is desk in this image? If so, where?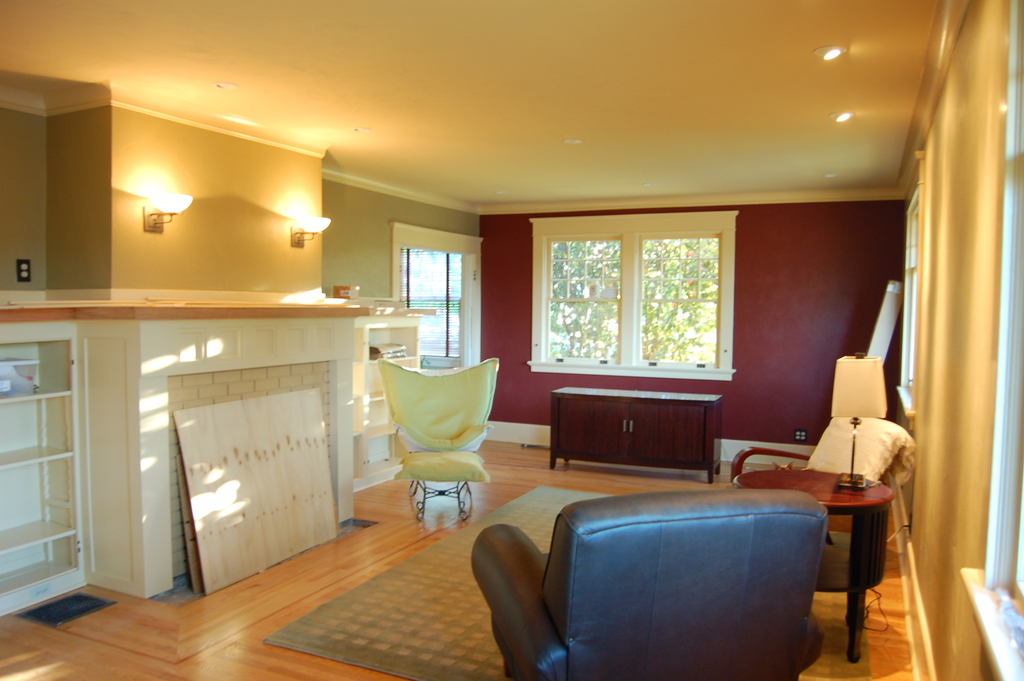
Yes, at (525,388,745,481).
